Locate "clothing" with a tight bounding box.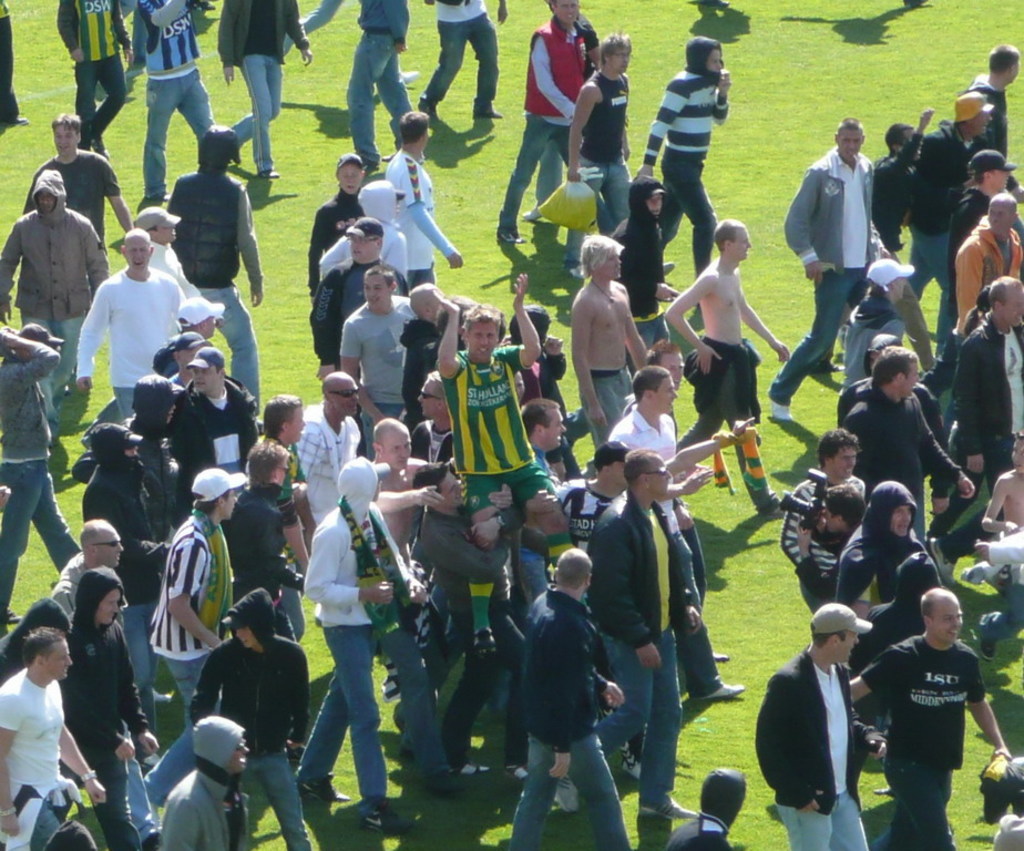
region(956, 71, 1010, 174).
